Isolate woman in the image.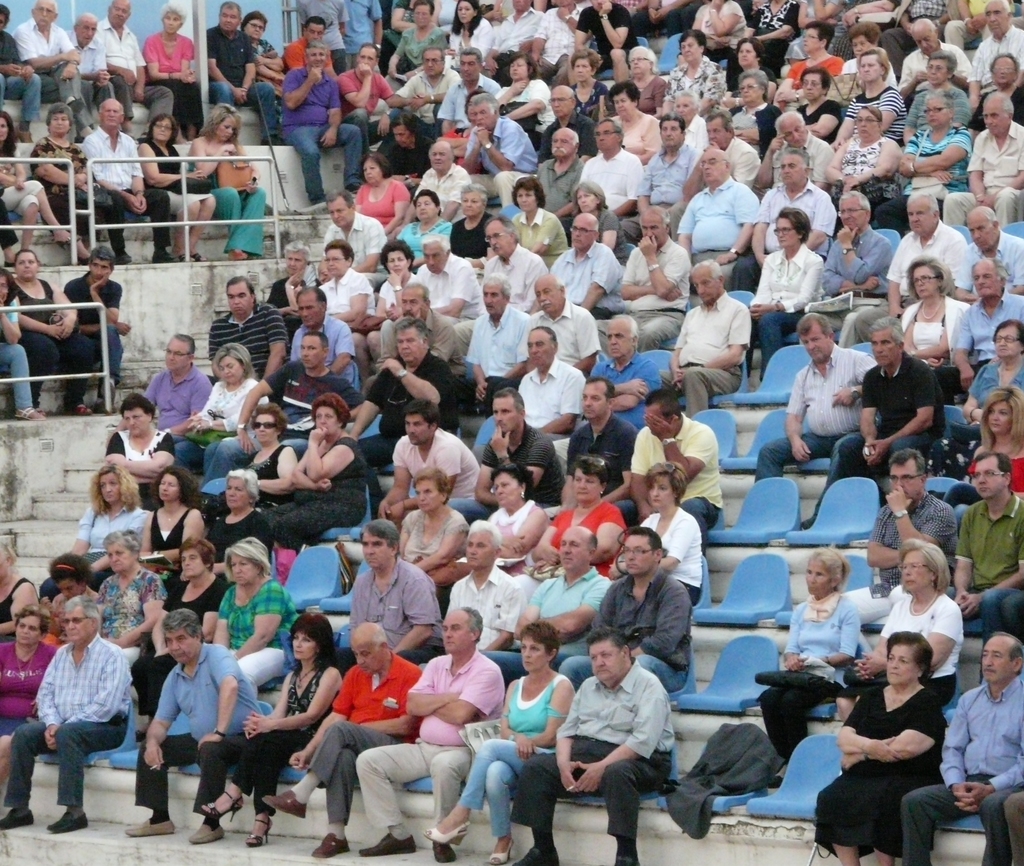
Isolated region: 664 28 727 122.
